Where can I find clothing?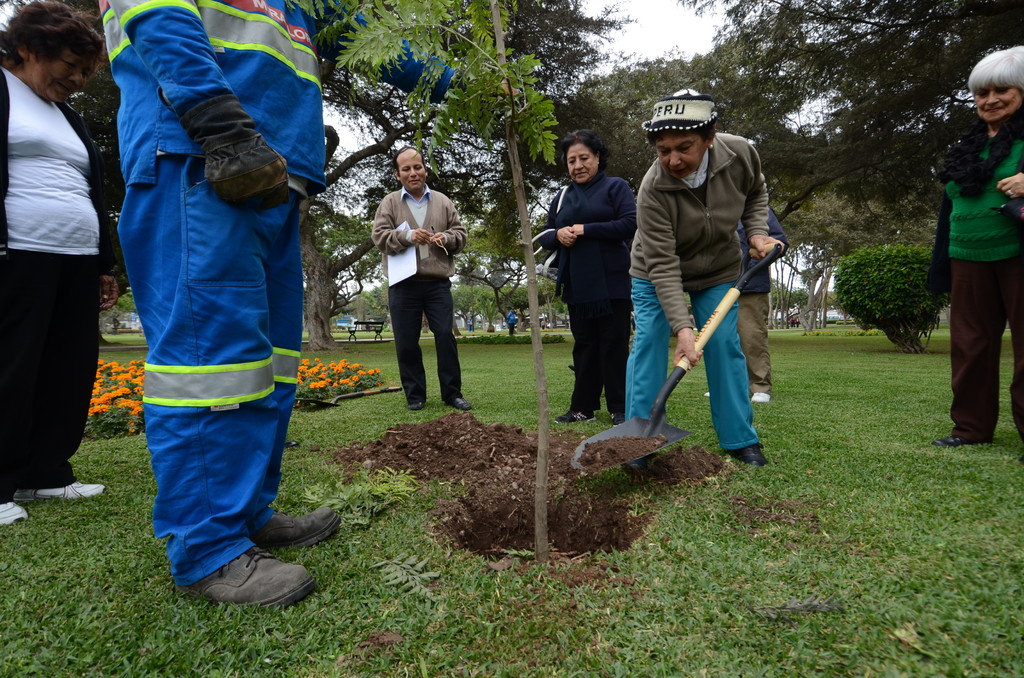
You can find it at BBox(99, 0, 327, 591).
